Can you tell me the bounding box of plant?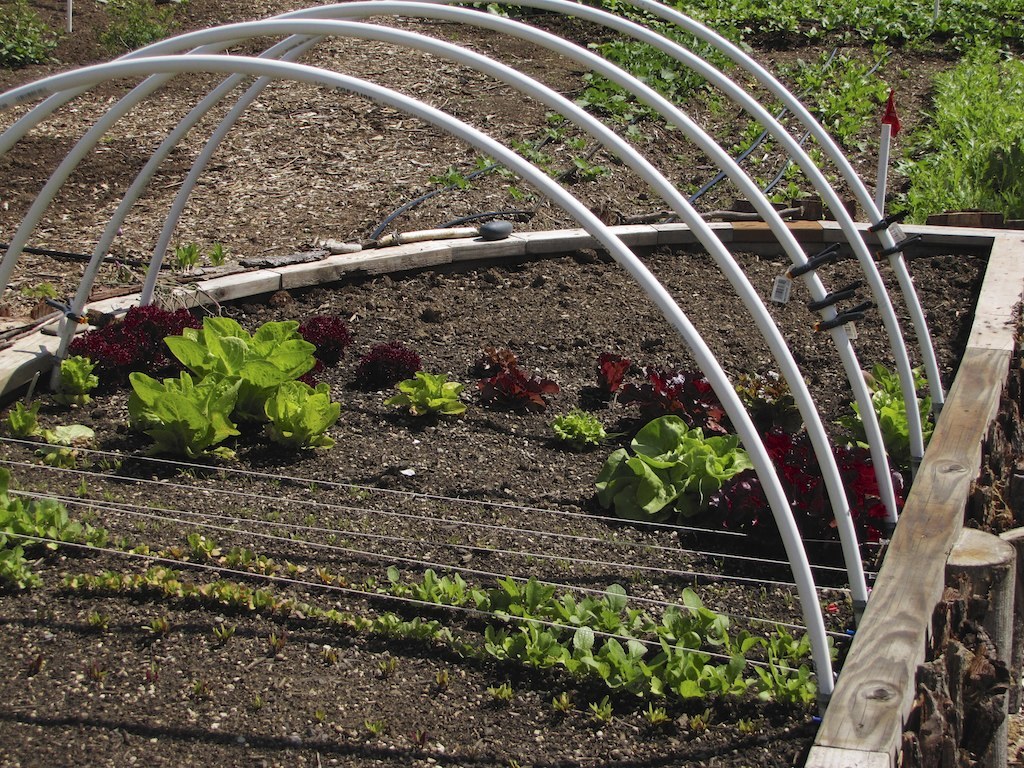
bbox=[696, 432, 903, 558].
